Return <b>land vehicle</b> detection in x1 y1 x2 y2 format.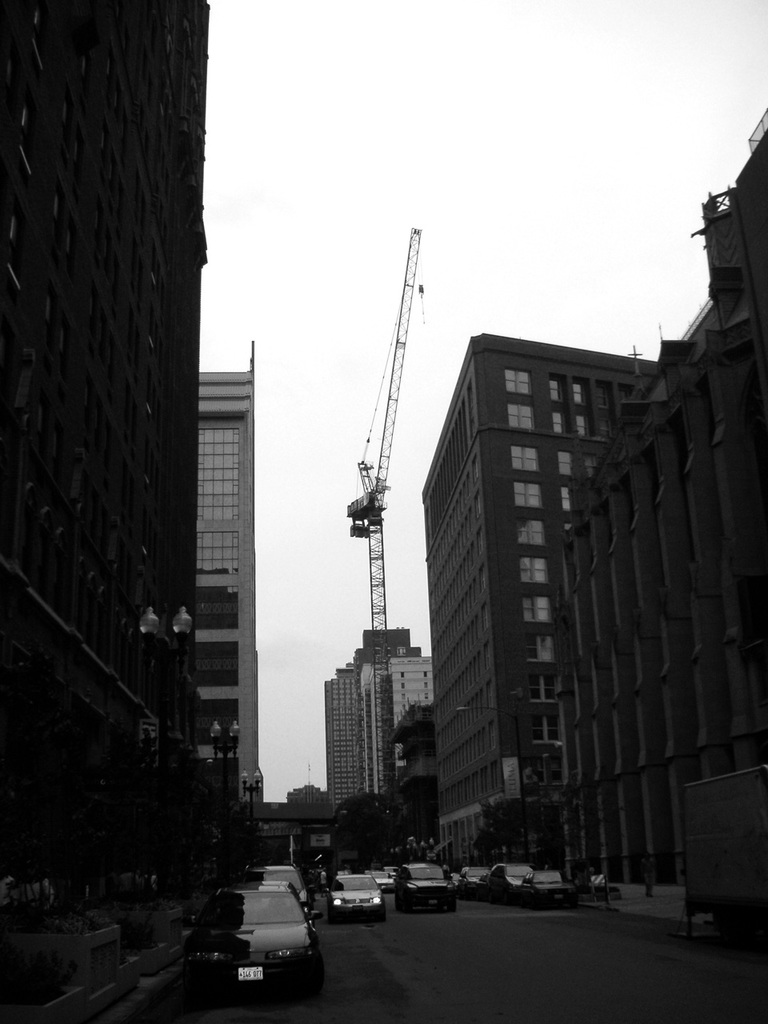
462 866 489 890.
